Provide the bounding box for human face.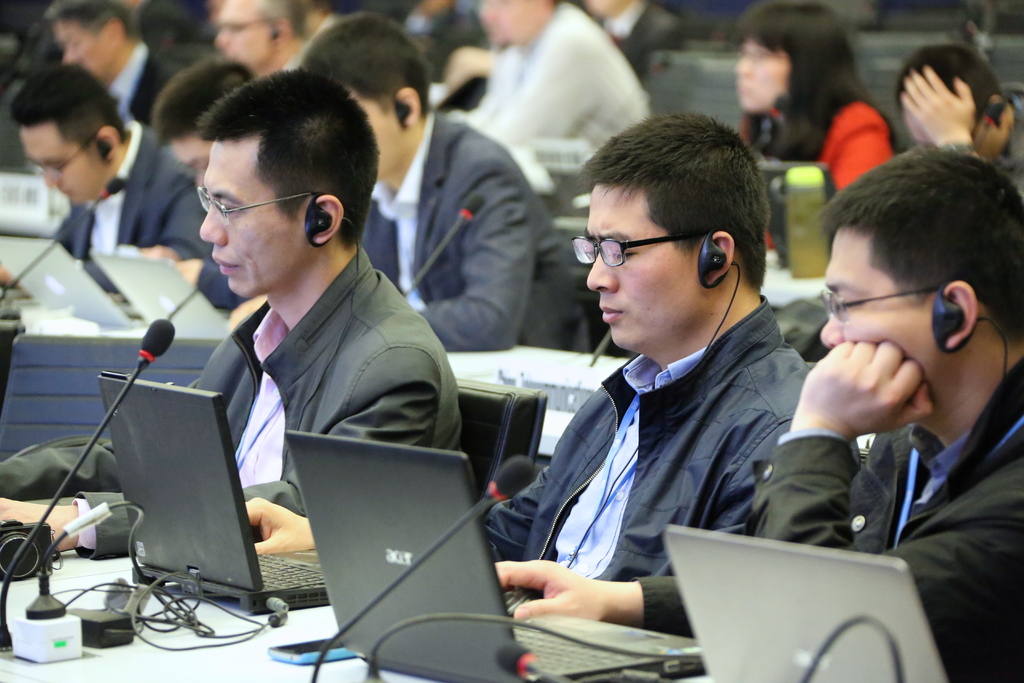
735/32/795/112.
